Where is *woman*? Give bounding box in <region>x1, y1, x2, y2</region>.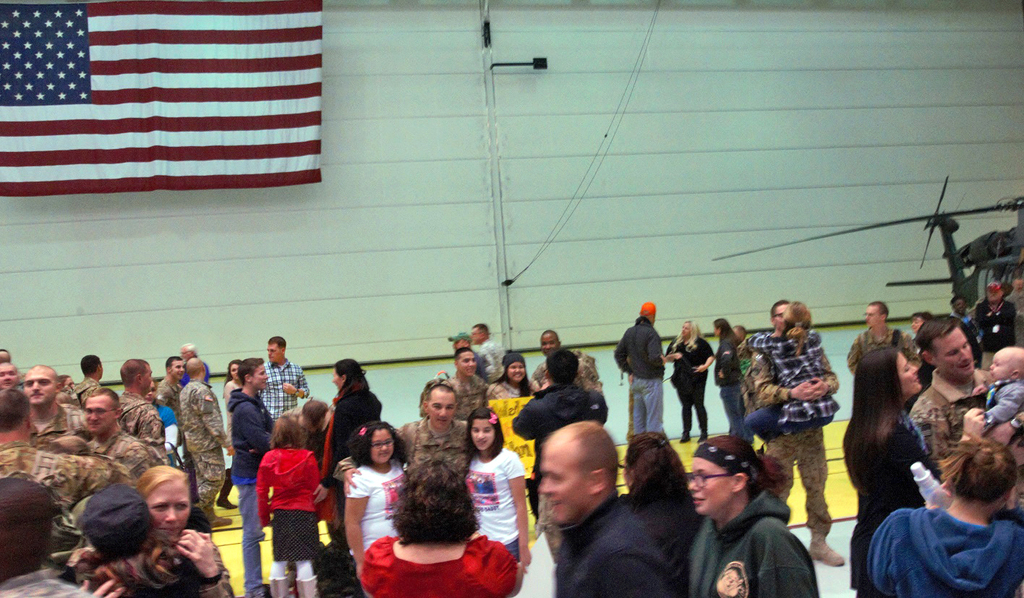
<region>621, 430, 701, 591</region>.
